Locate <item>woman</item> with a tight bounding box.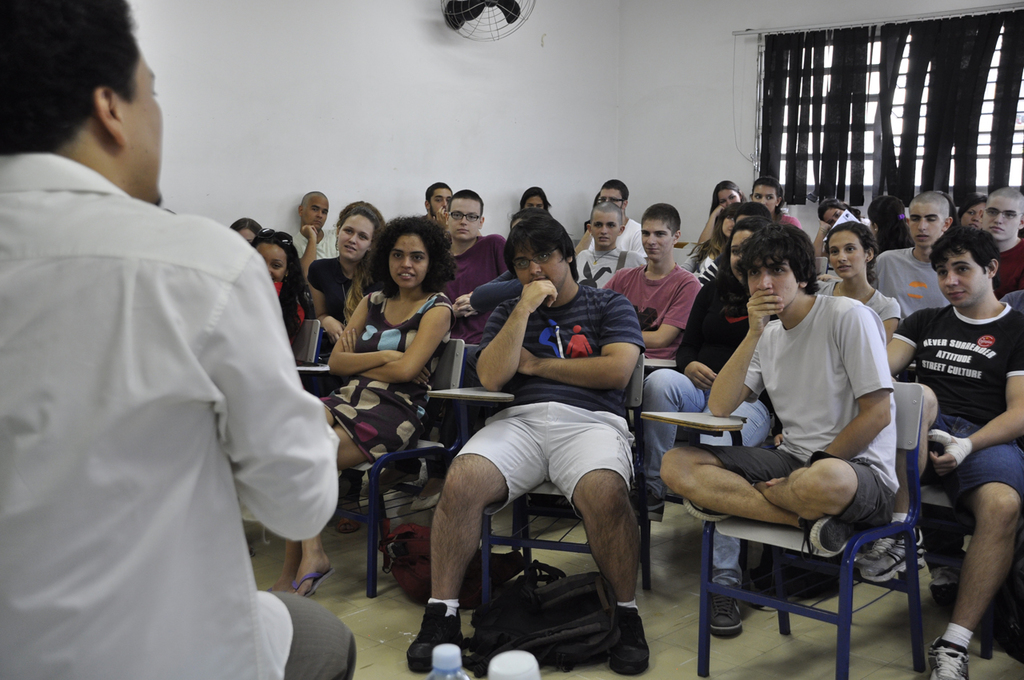
816 200 853 225.
